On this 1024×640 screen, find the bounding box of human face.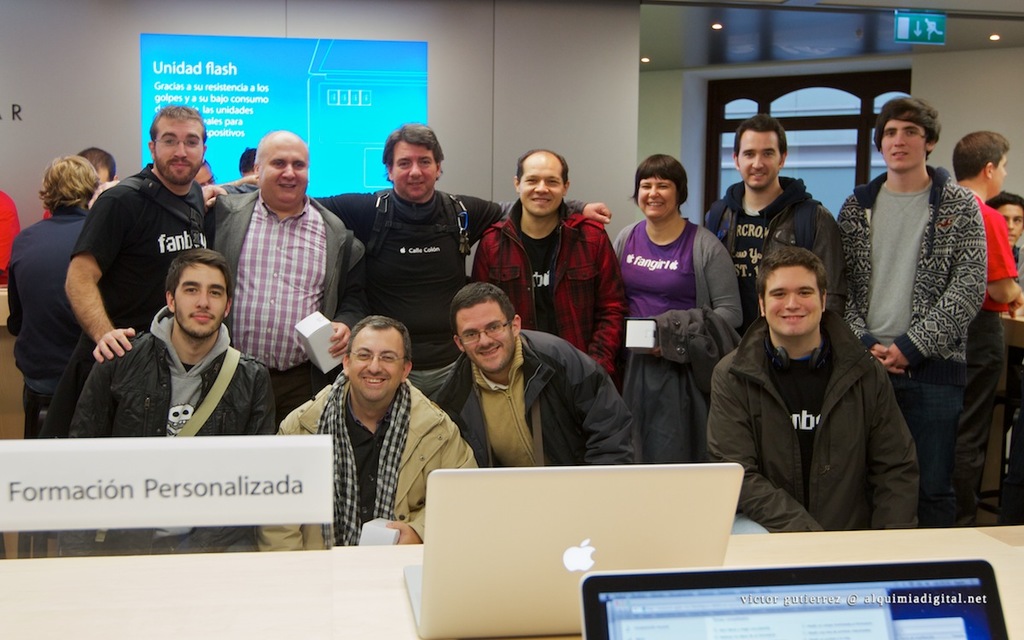
Bounding box: (171, 265, 227, 333).
